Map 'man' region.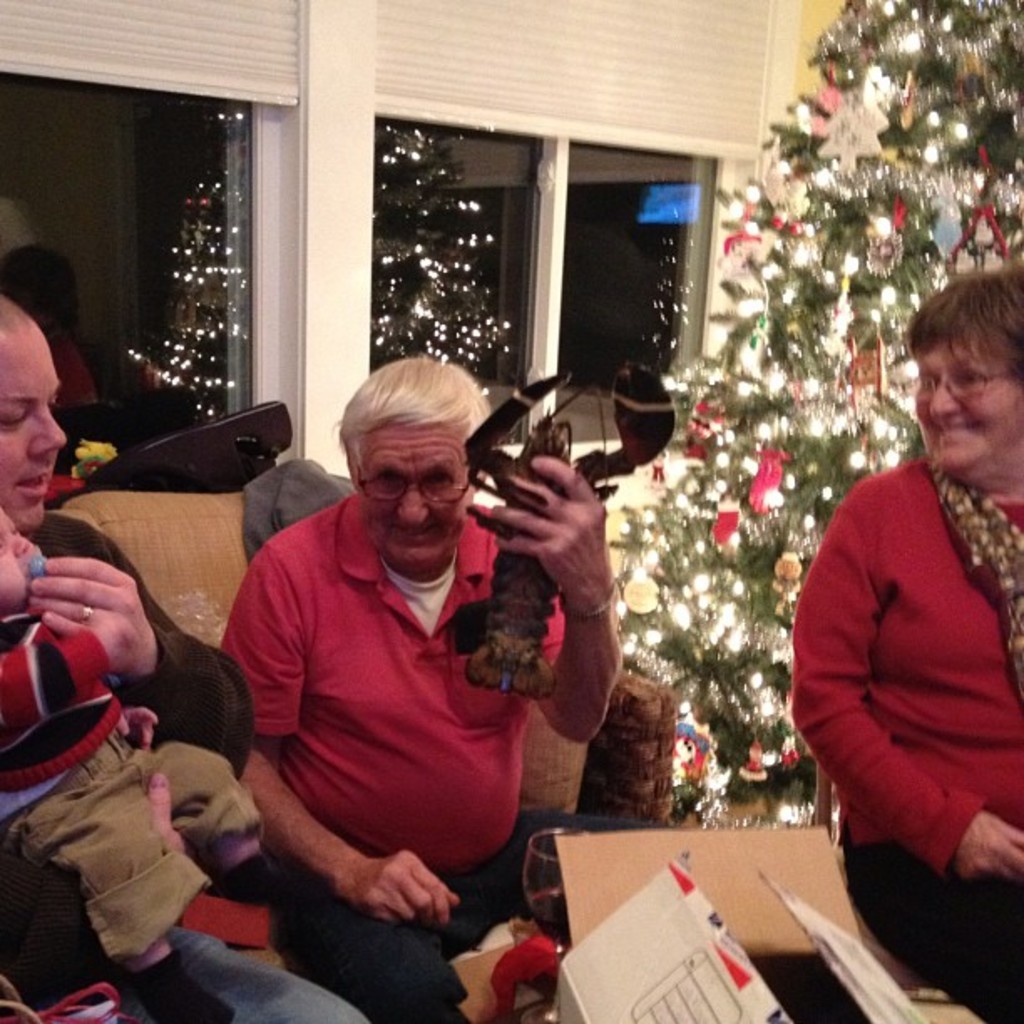
Mapped to 0/283/375/1022.
